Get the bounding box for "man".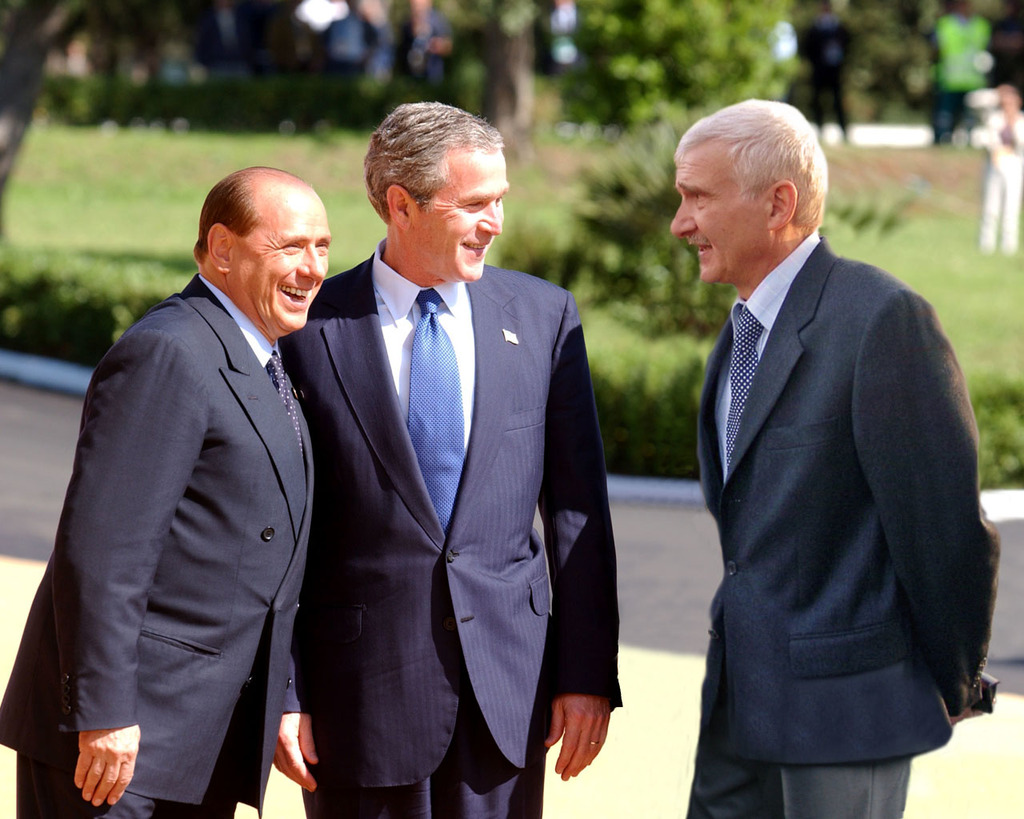
[273, 95, 623, 818].
